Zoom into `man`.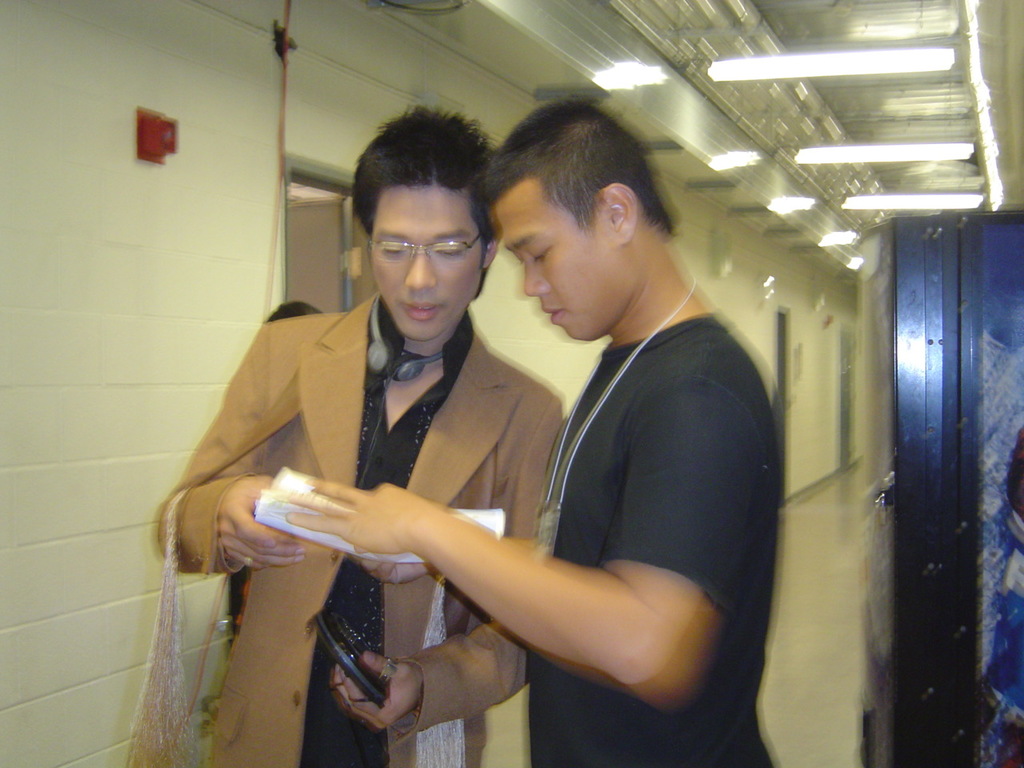
Zoom target: <region>144, 110, 566, 767</region>.
